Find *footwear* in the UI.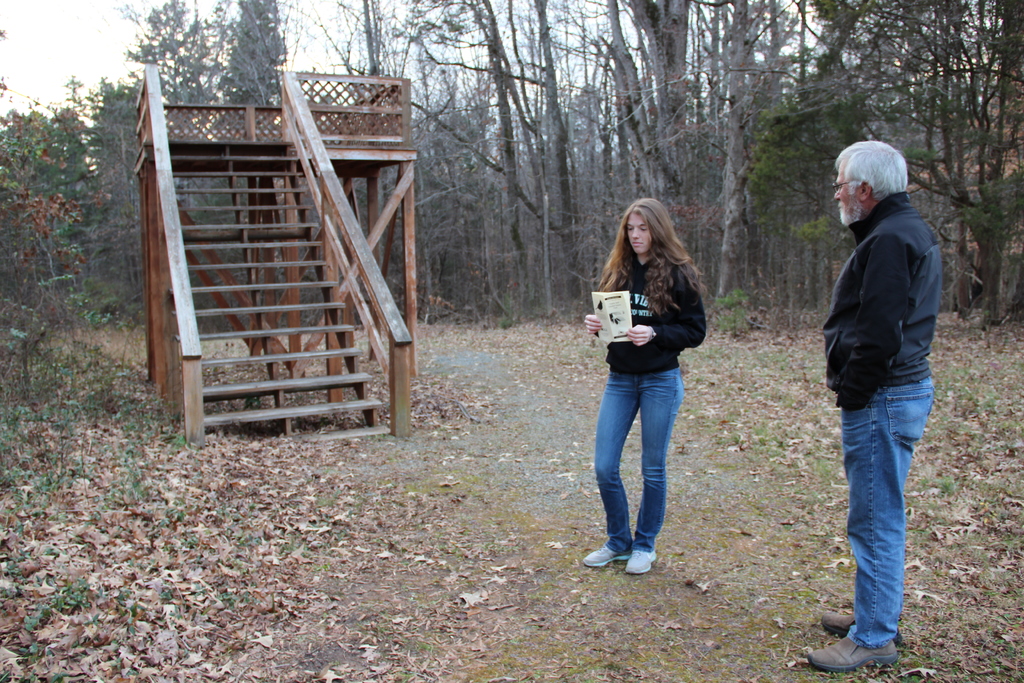
UI element at bbox=[823, 612, 857, 637].
